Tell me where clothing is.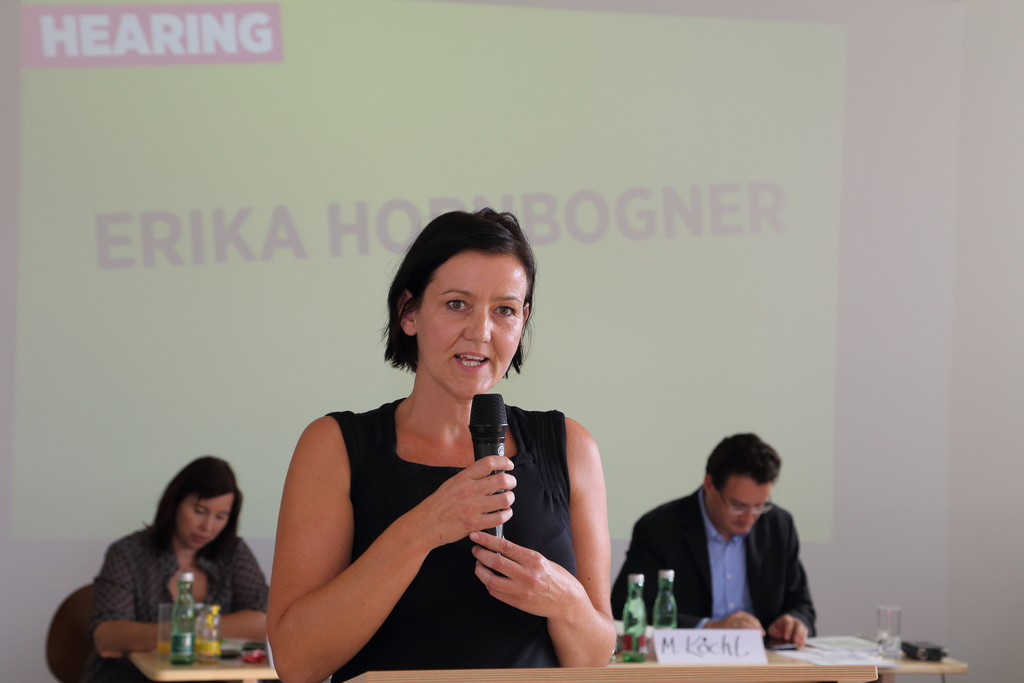
clothing is at <bbox>81, 524, 275, 675</bbox>.
